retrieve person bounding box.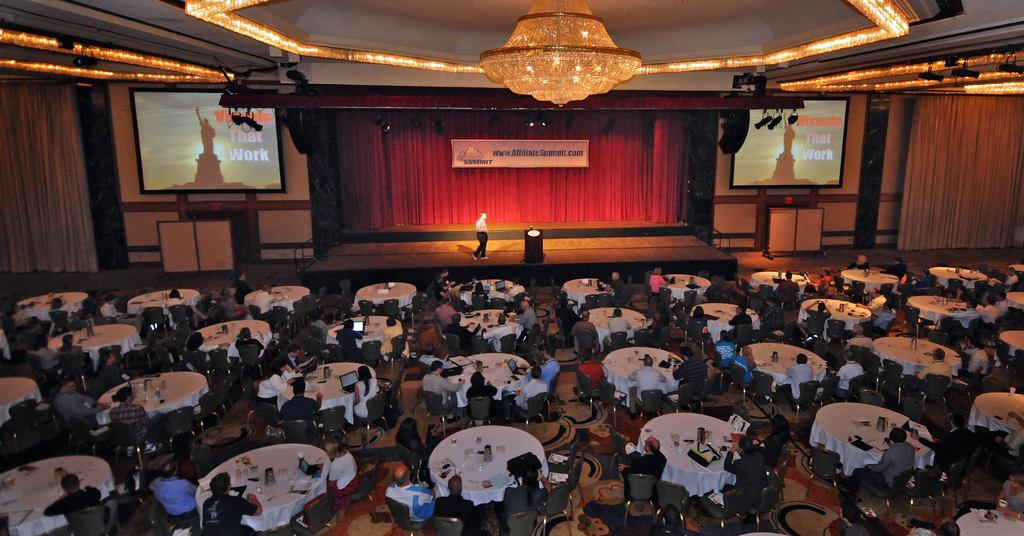
Bounding box: [x1=755, y1=414, x2=796, y2=471].
